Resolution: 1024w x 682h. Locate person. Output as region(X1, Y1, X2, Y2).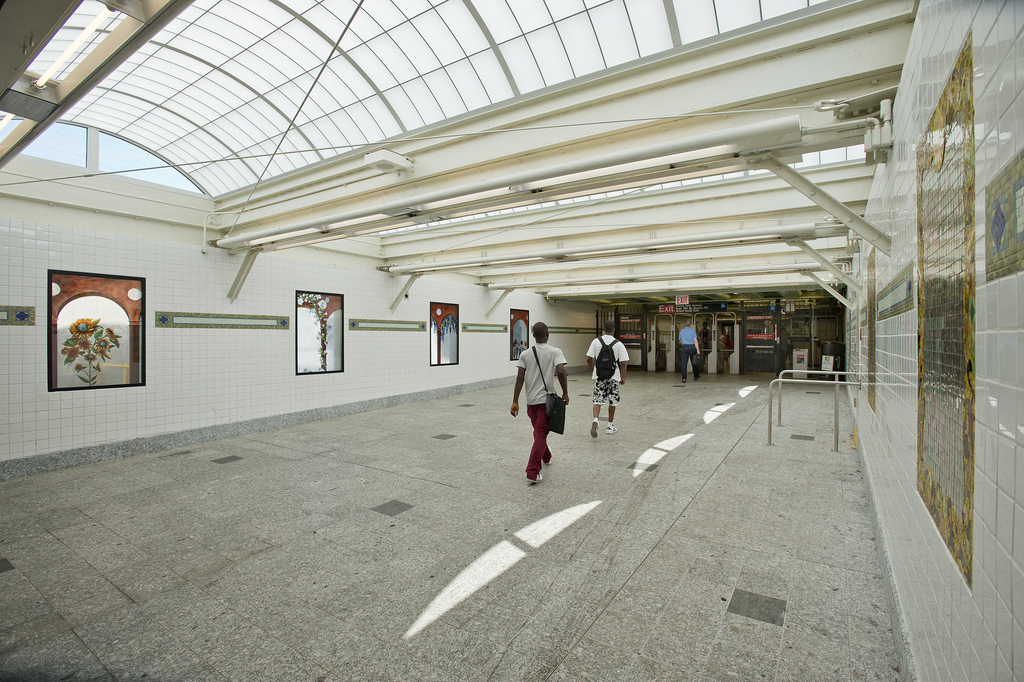
region(675, 319, 698, 380).
